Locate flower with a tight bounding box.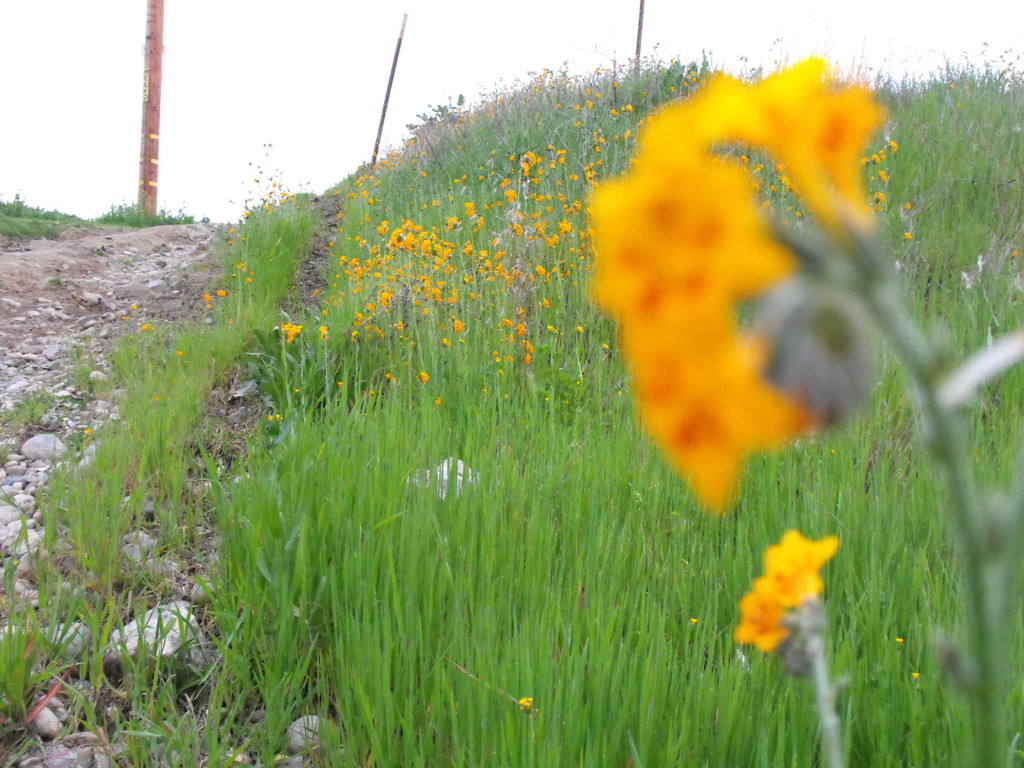
region(516, 696, 533, 713).
